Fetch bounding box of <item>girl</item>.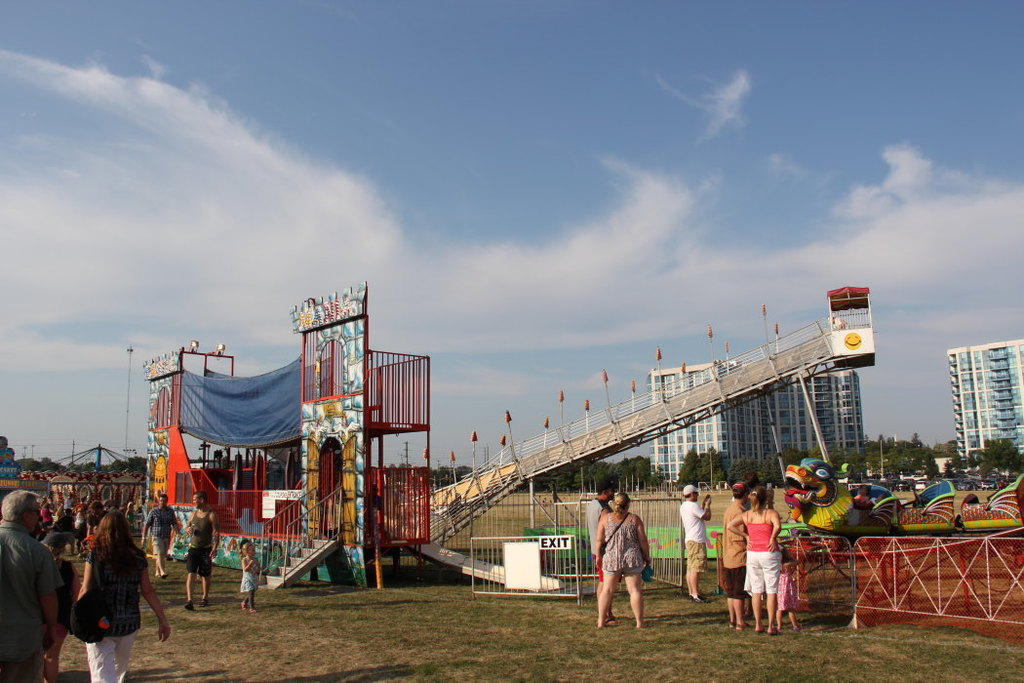
Bbox: bbox=[236, 541, 260, 615].
